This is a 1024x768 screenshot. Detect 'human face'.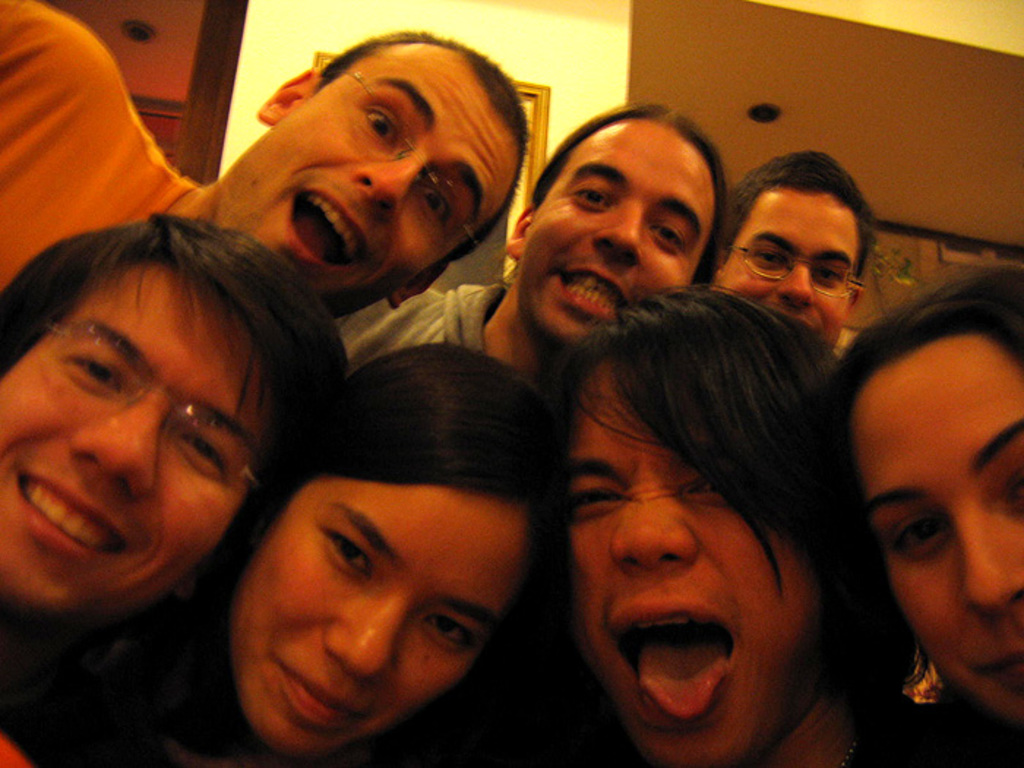
bbox=(516, 114, 717, 342).
